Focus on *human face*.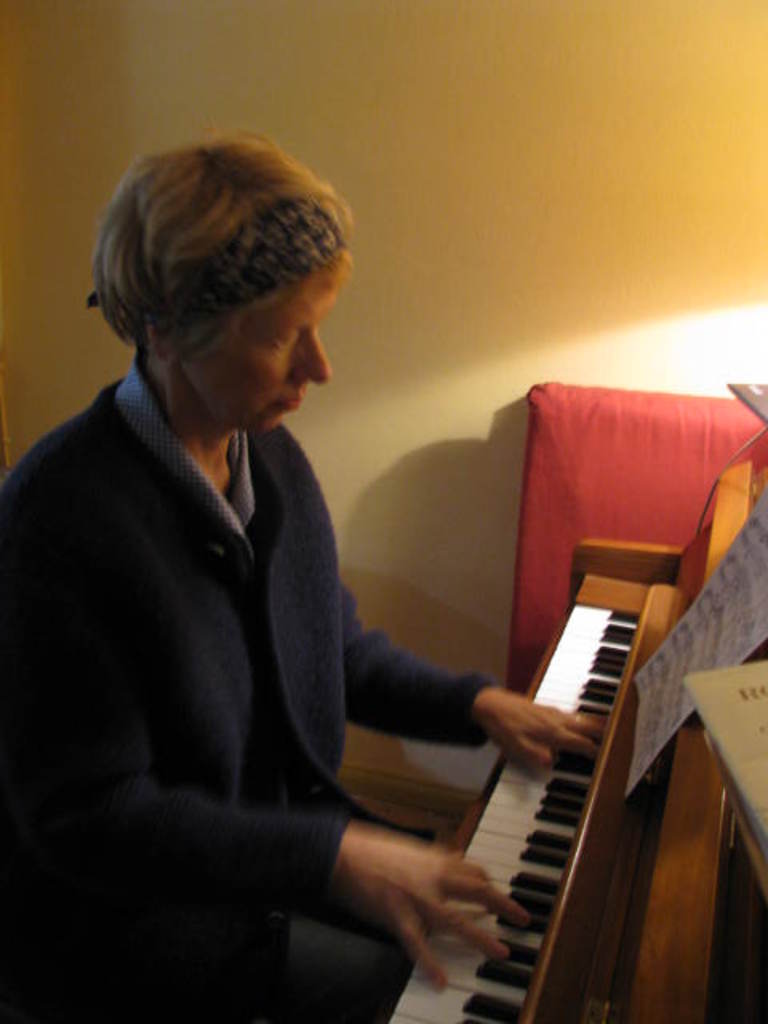
Focused at BBox(195, 280, 331, 432).
